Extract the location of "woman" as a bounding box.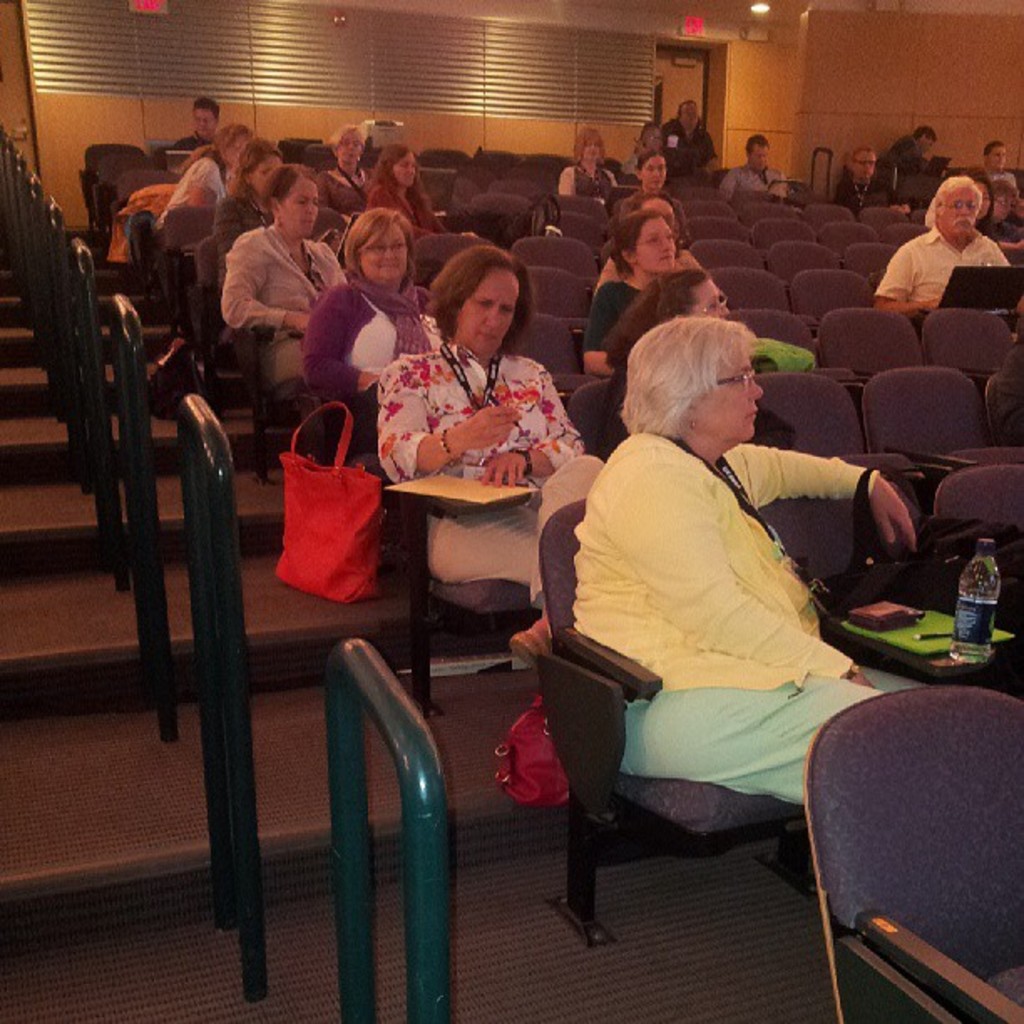
621:117:674:181.
